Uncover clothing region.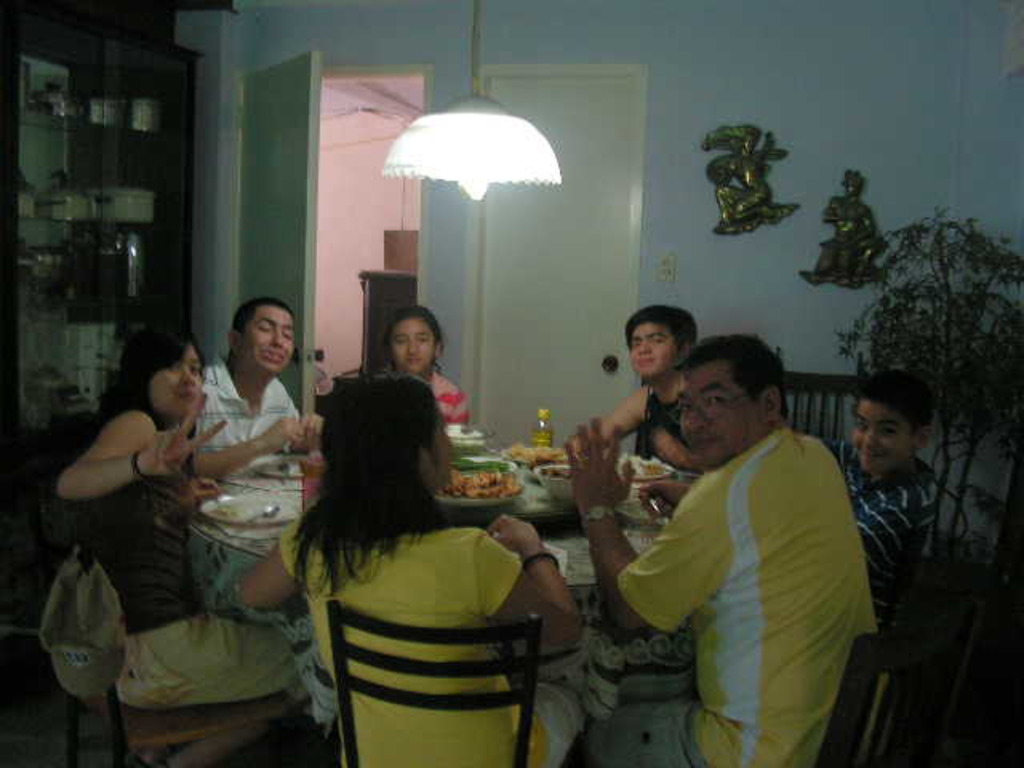
Uncovered: detection(622, 381, 869, 754).
